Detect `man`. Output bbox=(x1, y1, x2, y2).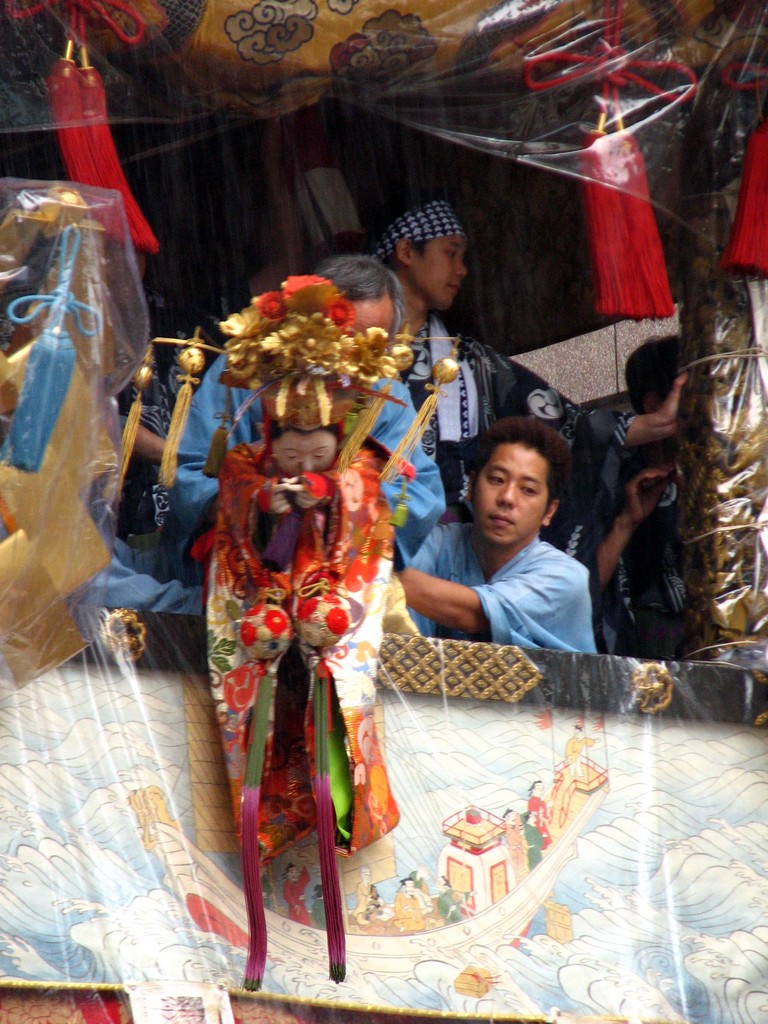
bbox=(388, 376, 611, 685).
